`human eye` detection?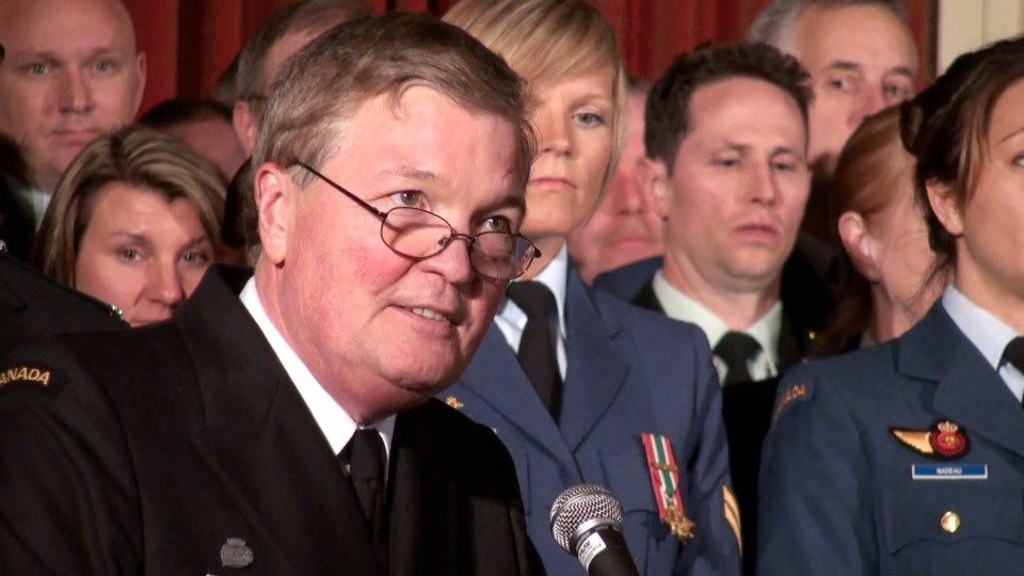
locate(571, 101, 604, 126)
